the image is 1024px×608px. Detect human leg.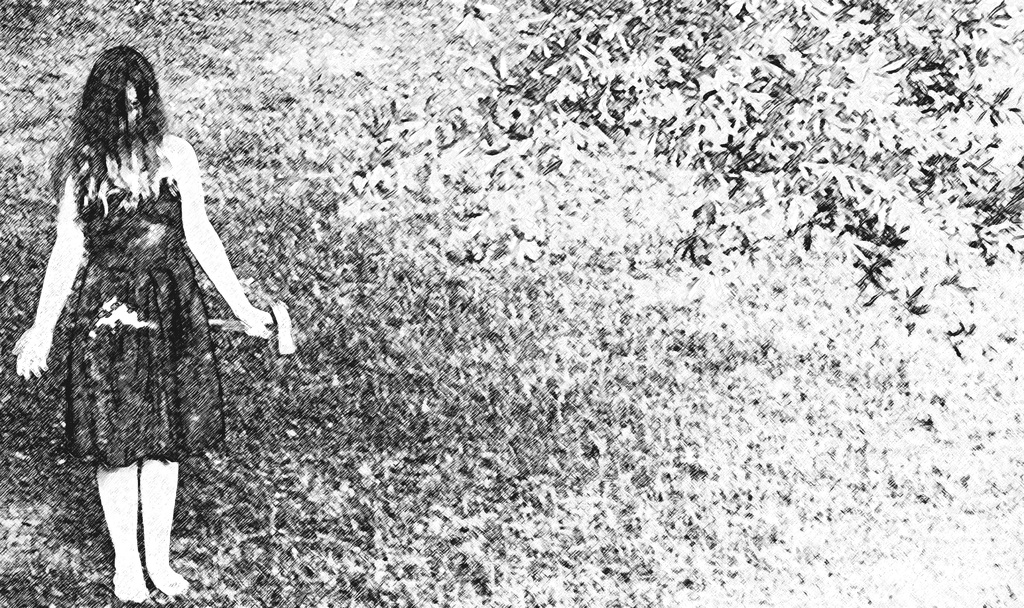
Detection: rect(143, 456, 191, 595).
